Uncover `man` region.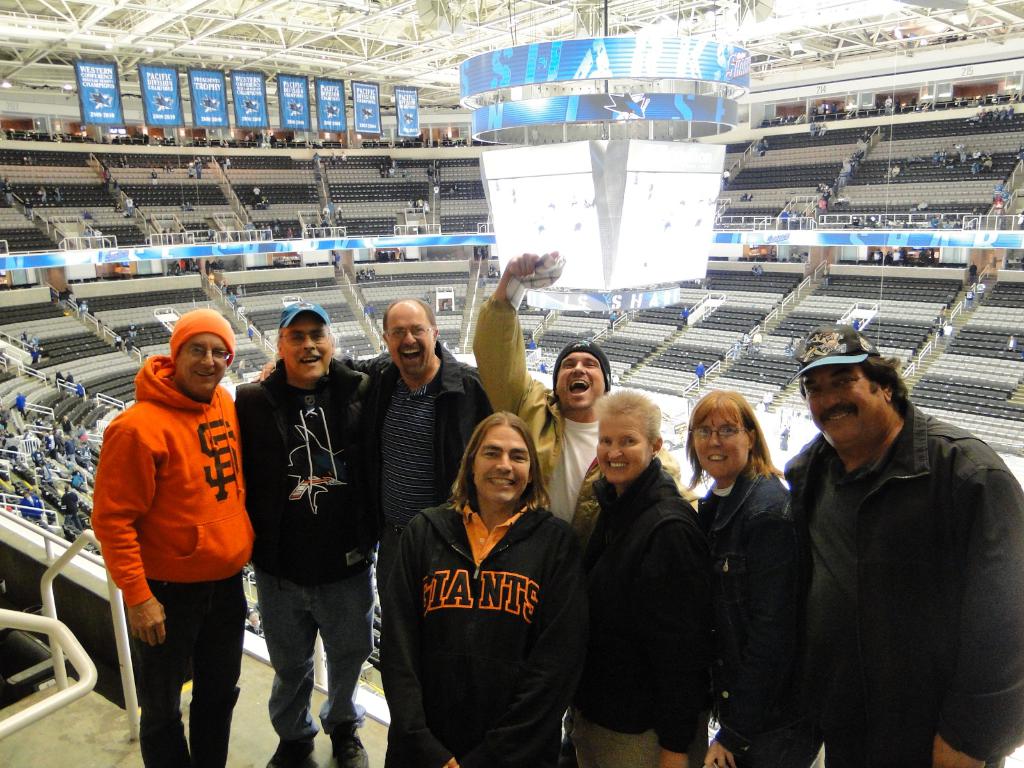
Uncovered: [378,412,591,767].
